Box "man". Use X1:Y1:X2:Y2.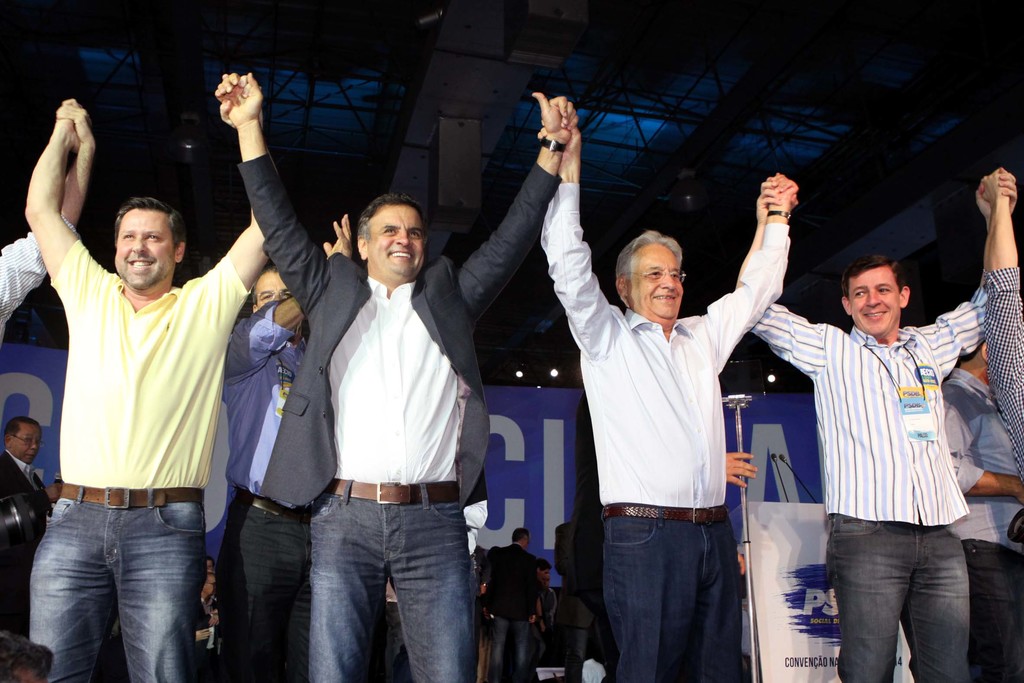
524:547:557:640.
